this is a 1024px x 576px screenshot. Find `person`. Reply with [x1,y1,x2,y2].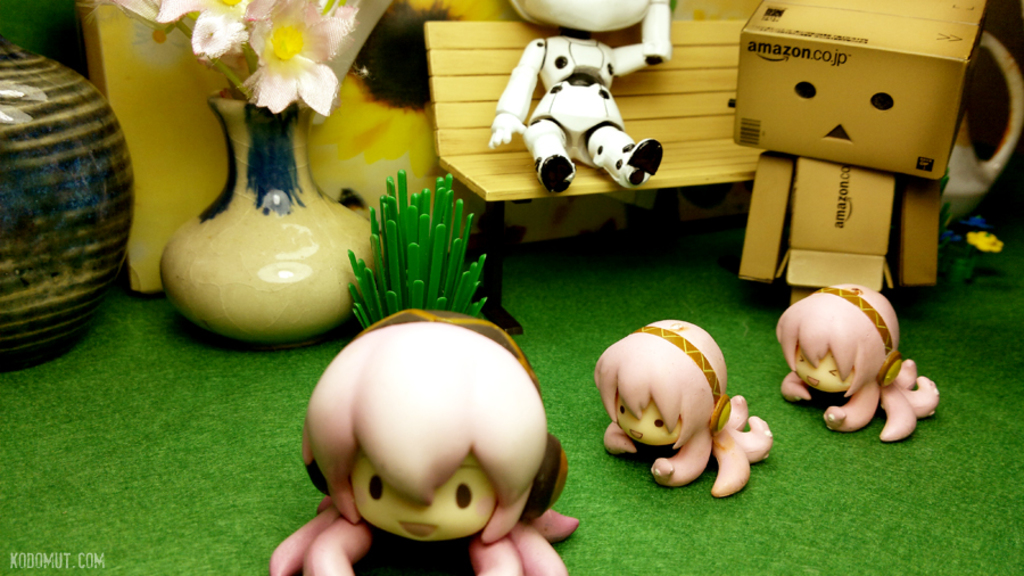
[776,281,940,450].
